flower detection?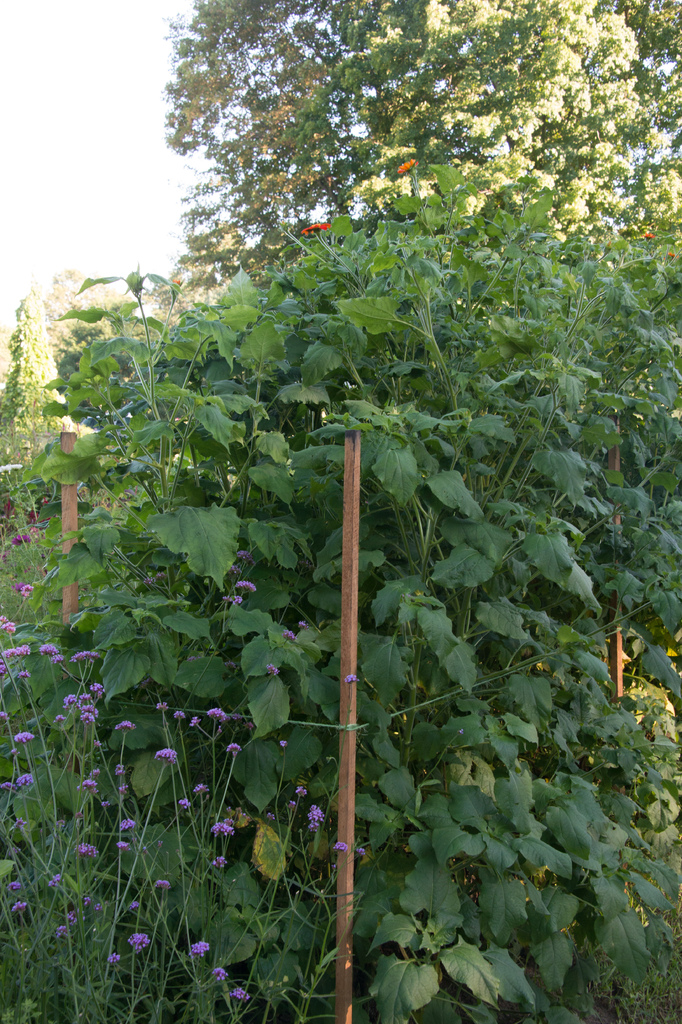
left=209, top=818, right=220, bottom=837
